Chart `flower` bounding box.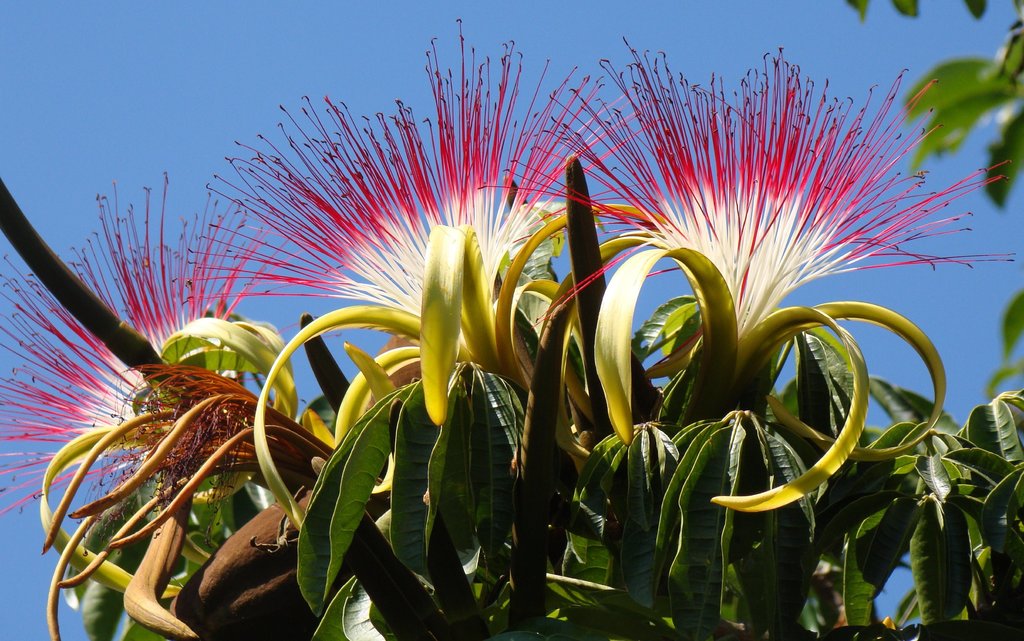
Charted: (180,17,666,404).
